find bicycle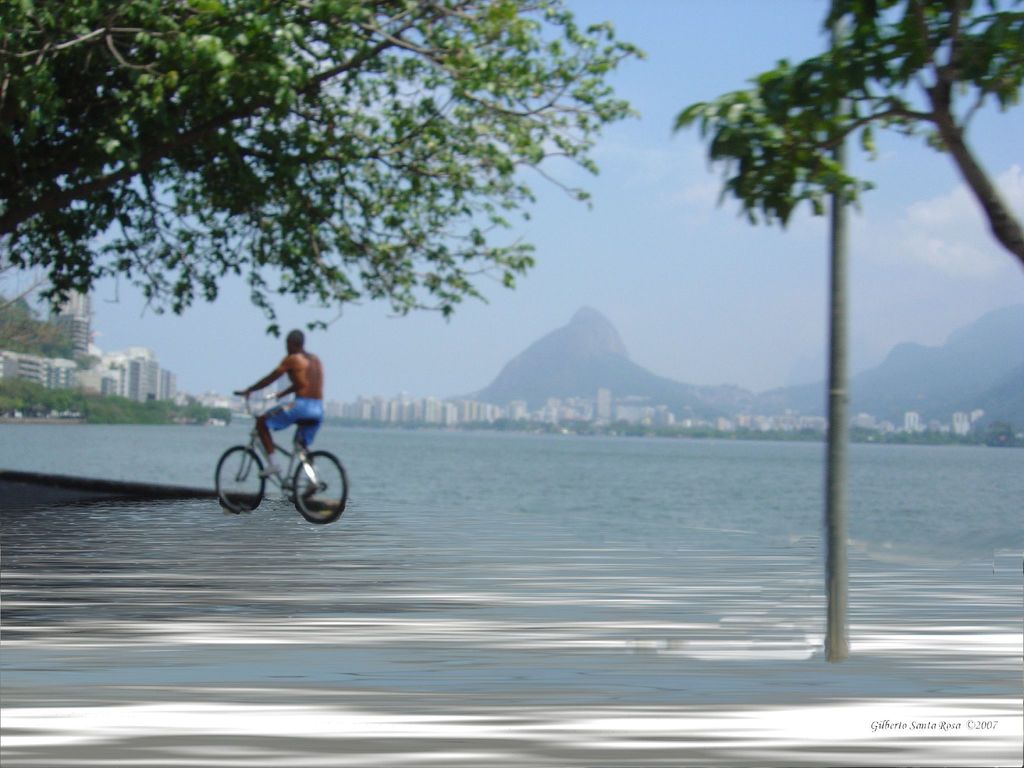
rect(204, 397, 337, 526)
